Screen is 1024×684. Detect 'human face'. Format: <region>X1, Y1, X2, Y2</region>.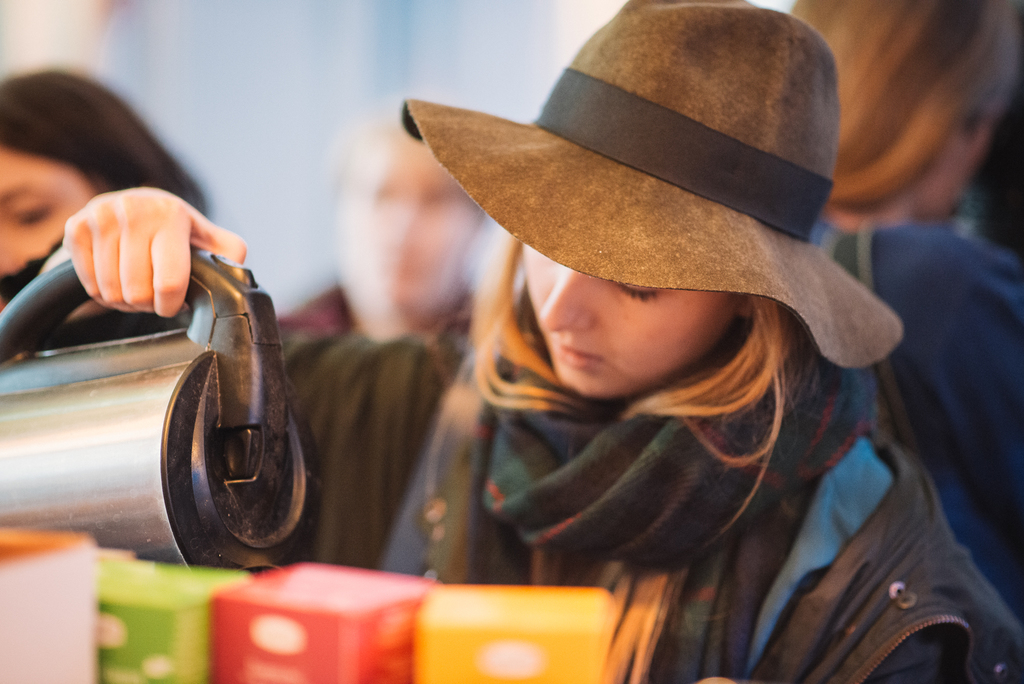
<region>527, 249, 726, 396</region>.
